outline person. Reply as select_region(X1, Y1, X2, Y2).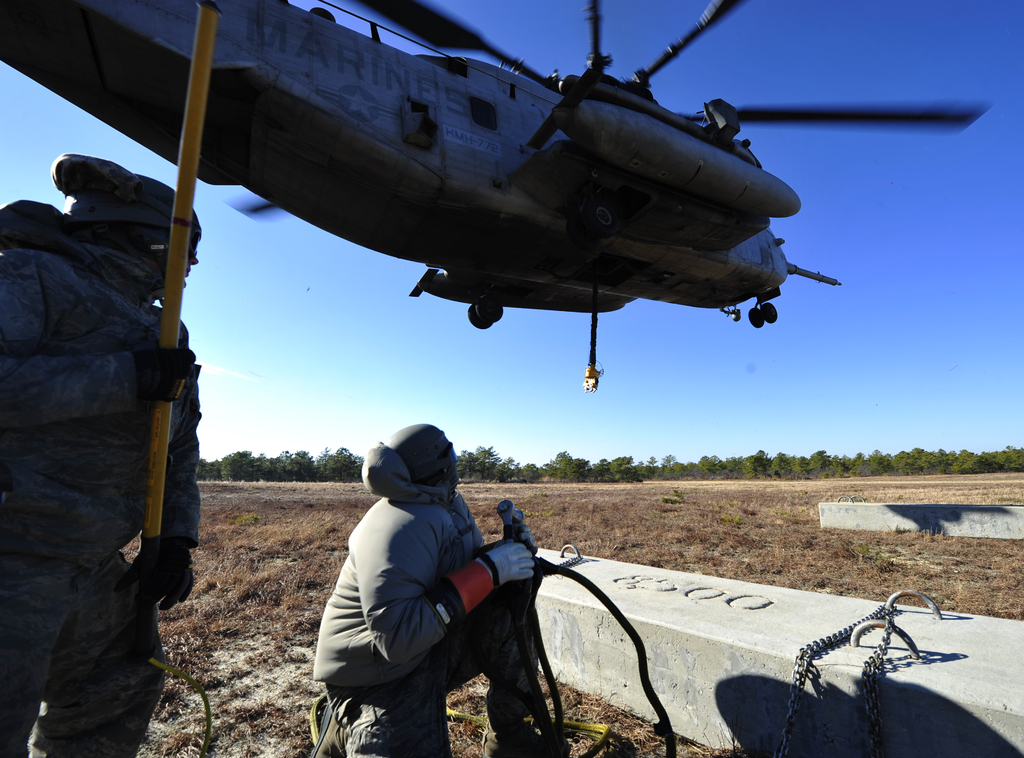
select_region(316, 399, 573, 745).
